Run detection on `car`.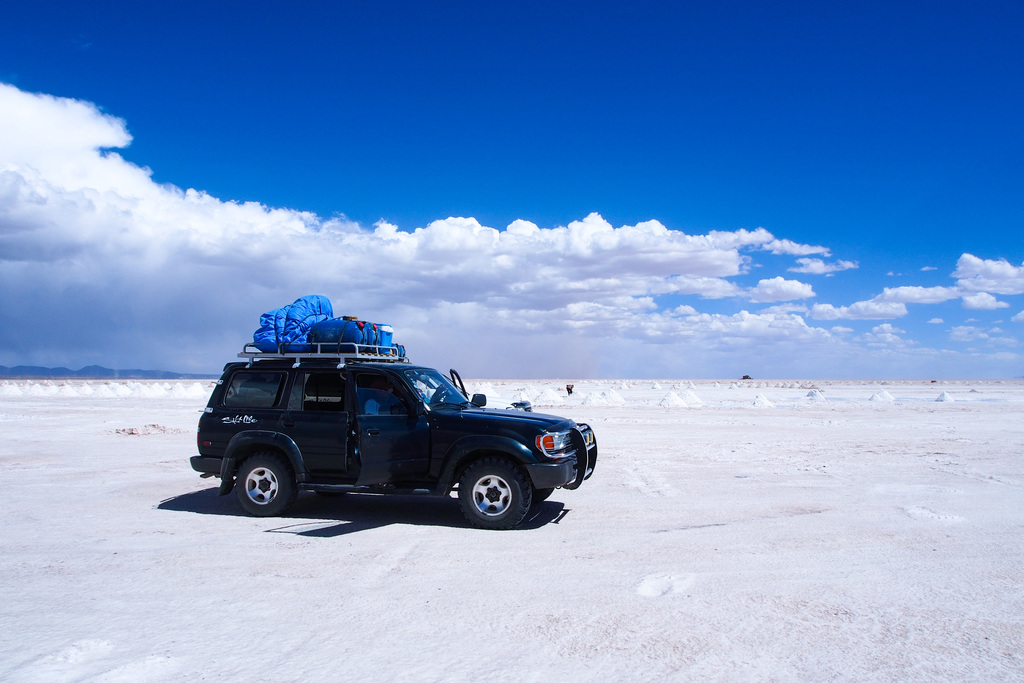
Result: x1=179 y1=324 x2=604 y2=529.
